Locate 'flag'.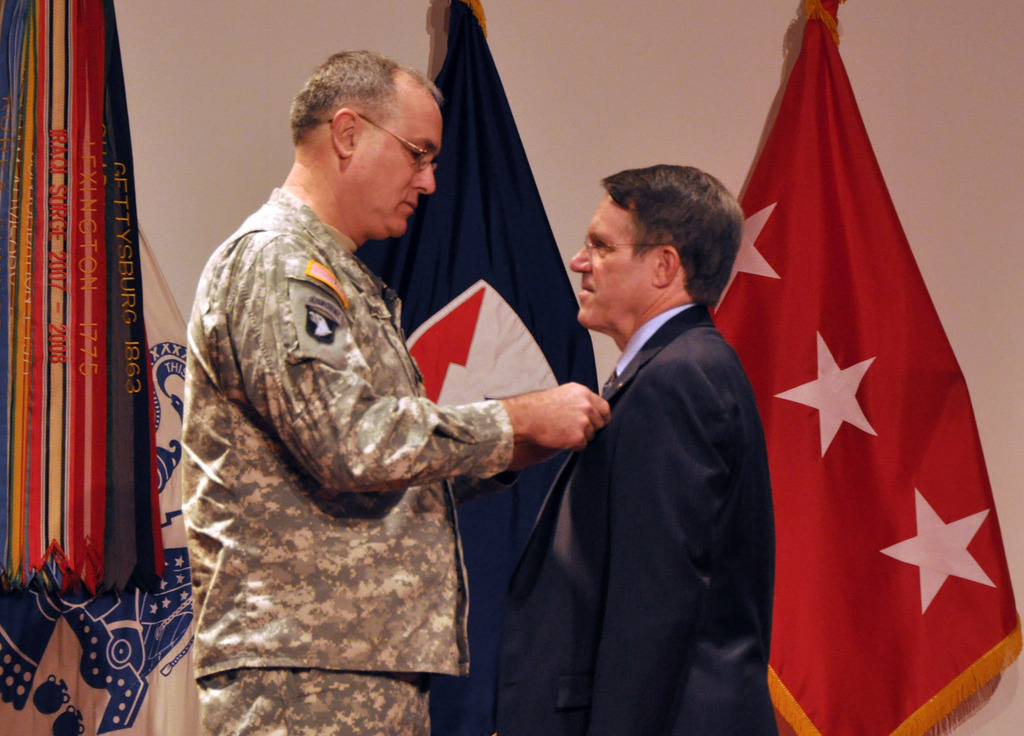
Bounding box: 0, 0, 173, 599.
